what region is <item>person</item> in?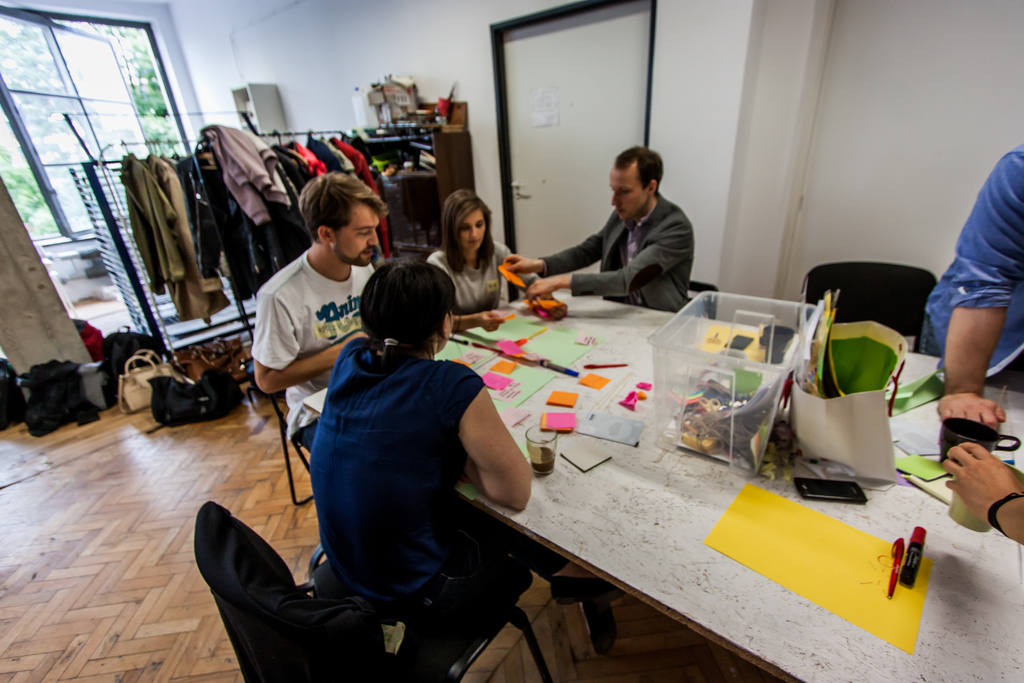
[423, 188, 527, 340].
